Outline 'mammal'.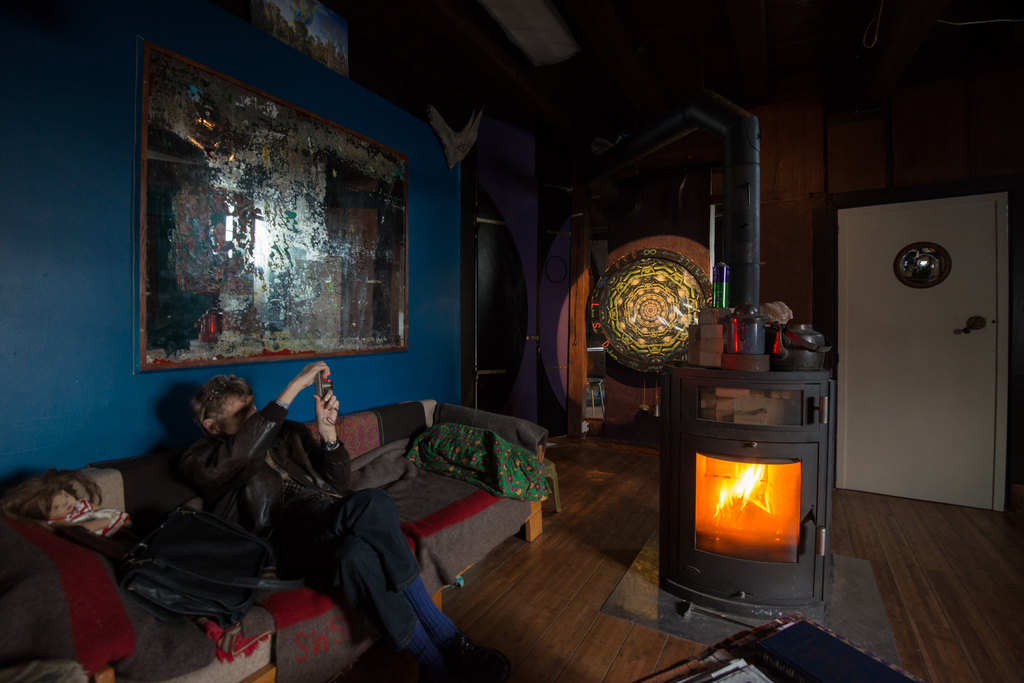
Outline: box(6, 466, 274, 651).
